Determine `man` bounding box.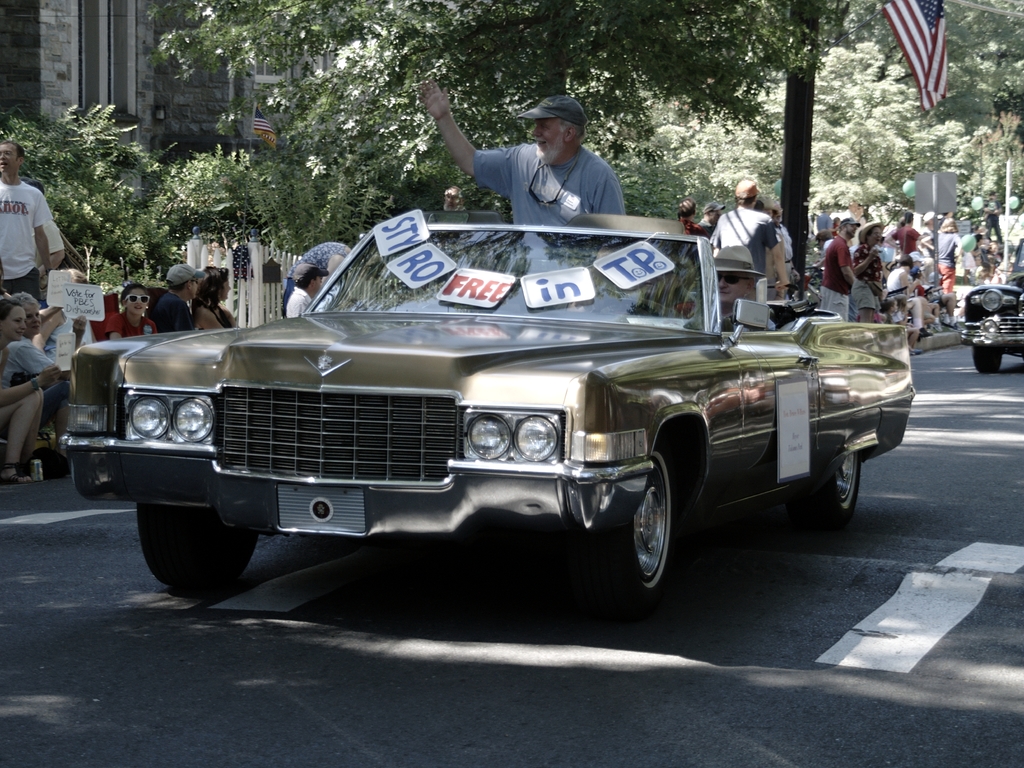
Determined: [287,259,329,316].
